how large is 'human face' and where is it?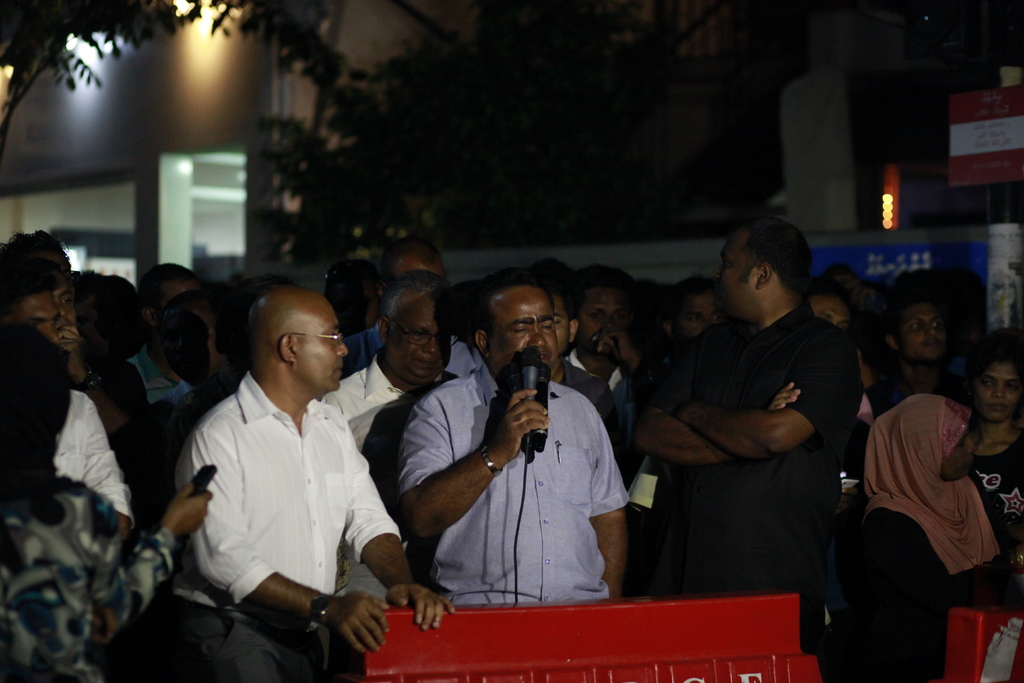
Bounding box: 977 362 1023 418.
